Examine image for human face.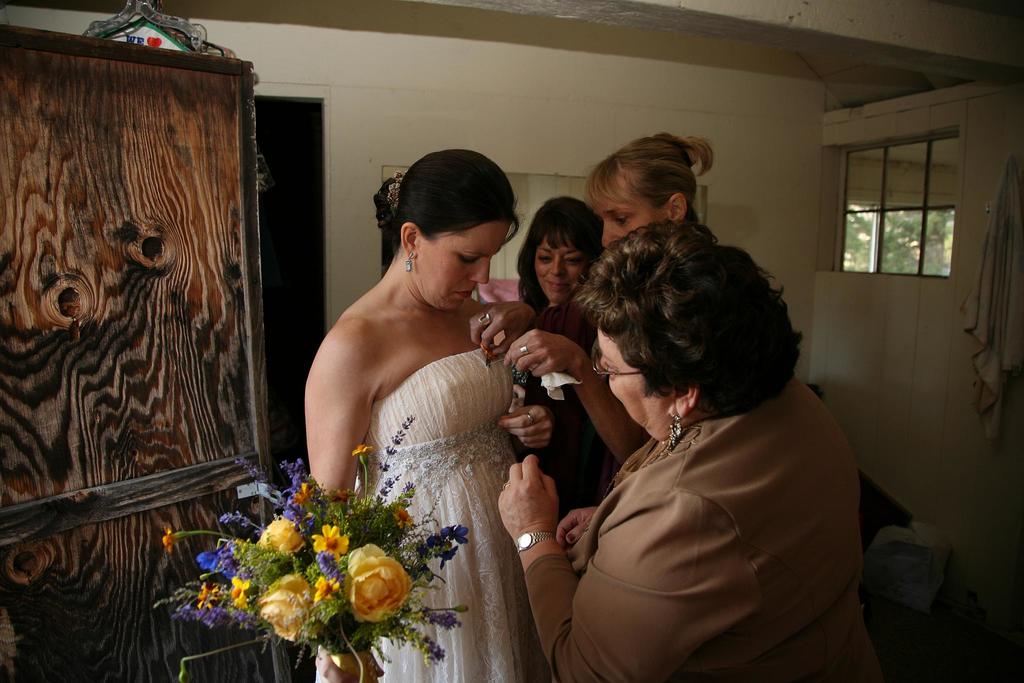
Examination result: x1=602, y1=168, x2=660, y2=242.
